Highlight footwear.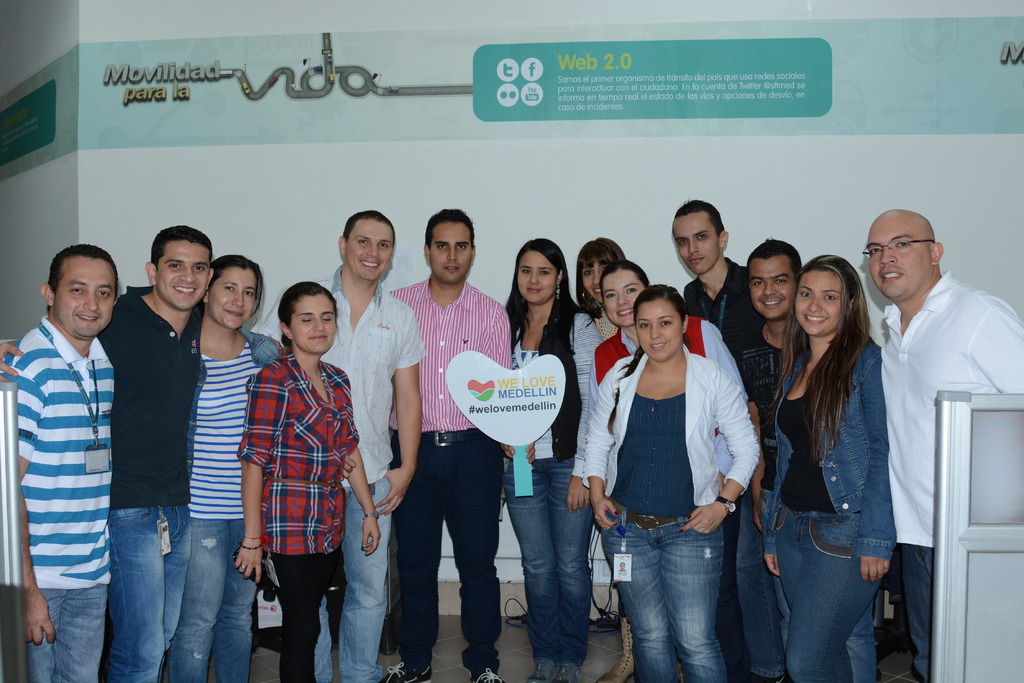
Highlighted region: [382,659,433,681].
